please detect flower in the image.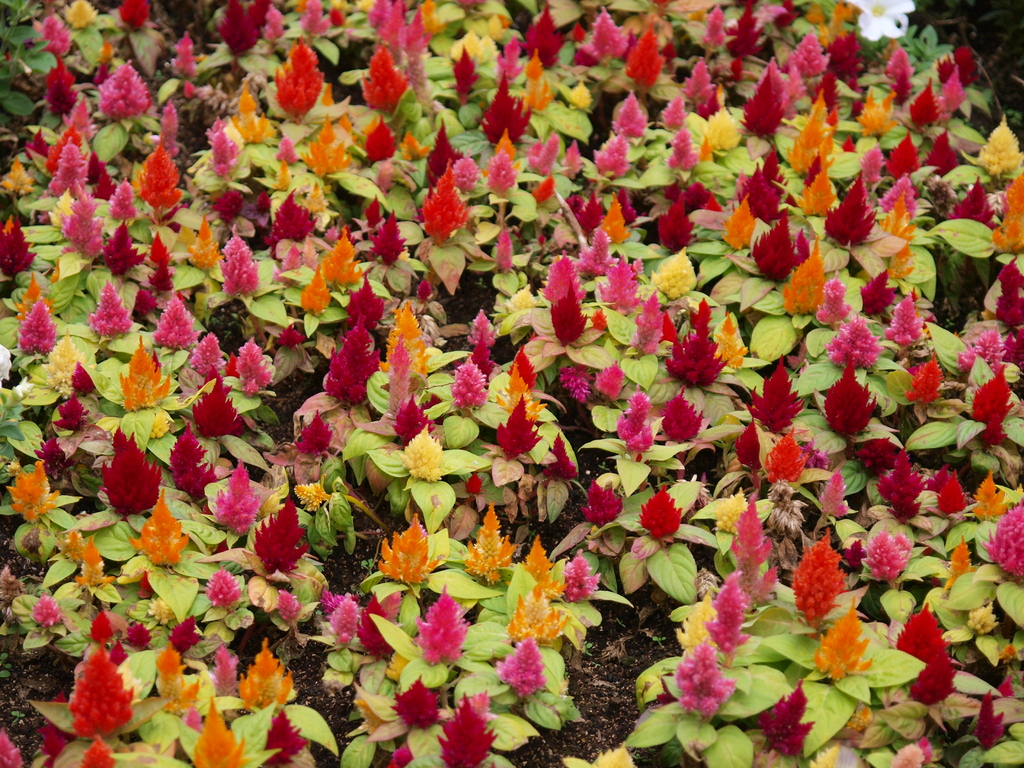
{"left": 762, "top": 435, "right": 806, "bottom": 486}.
